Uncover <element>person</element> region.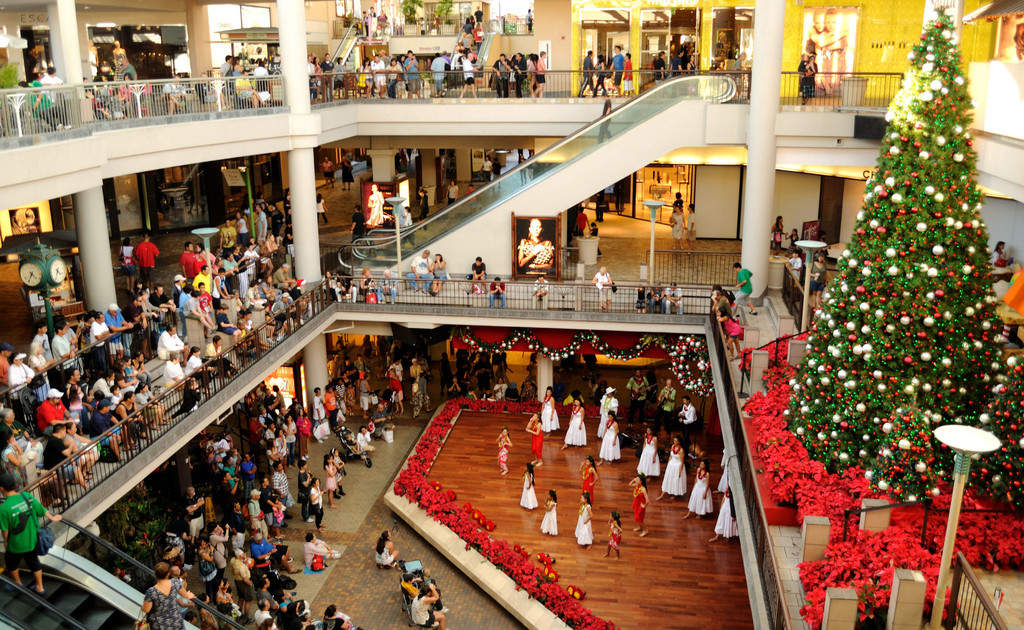
Uncovered: locate(413, 244, 429, 282).
